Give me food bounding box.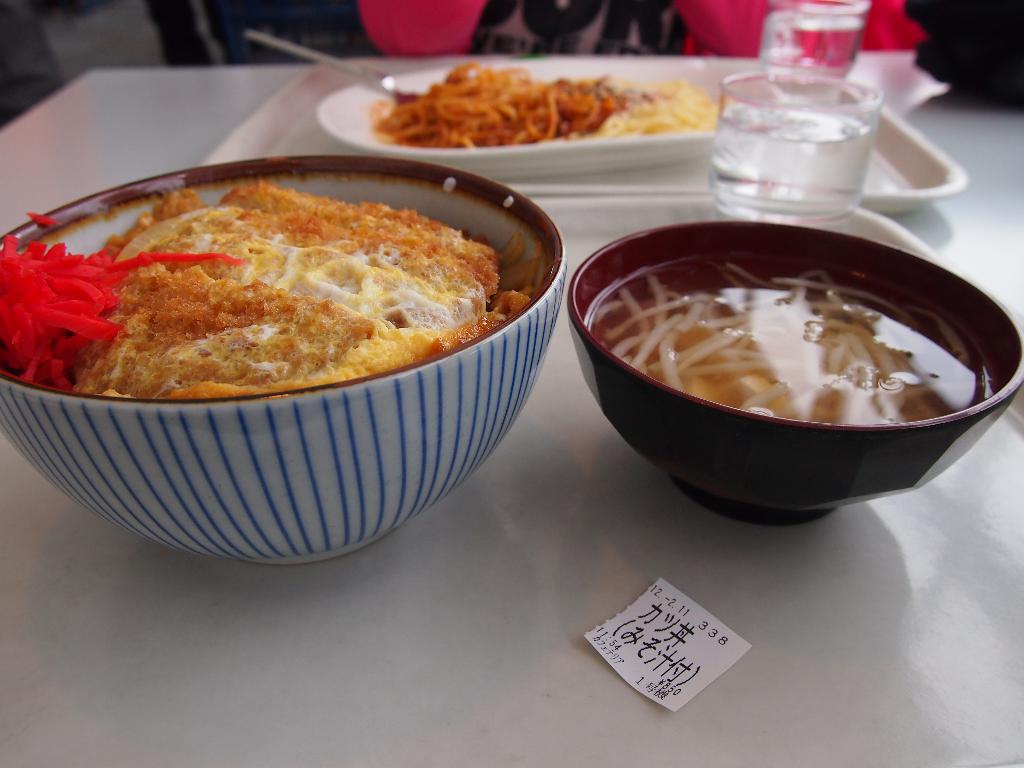
[x1=4, y1=182, x2=544, y2=391].
